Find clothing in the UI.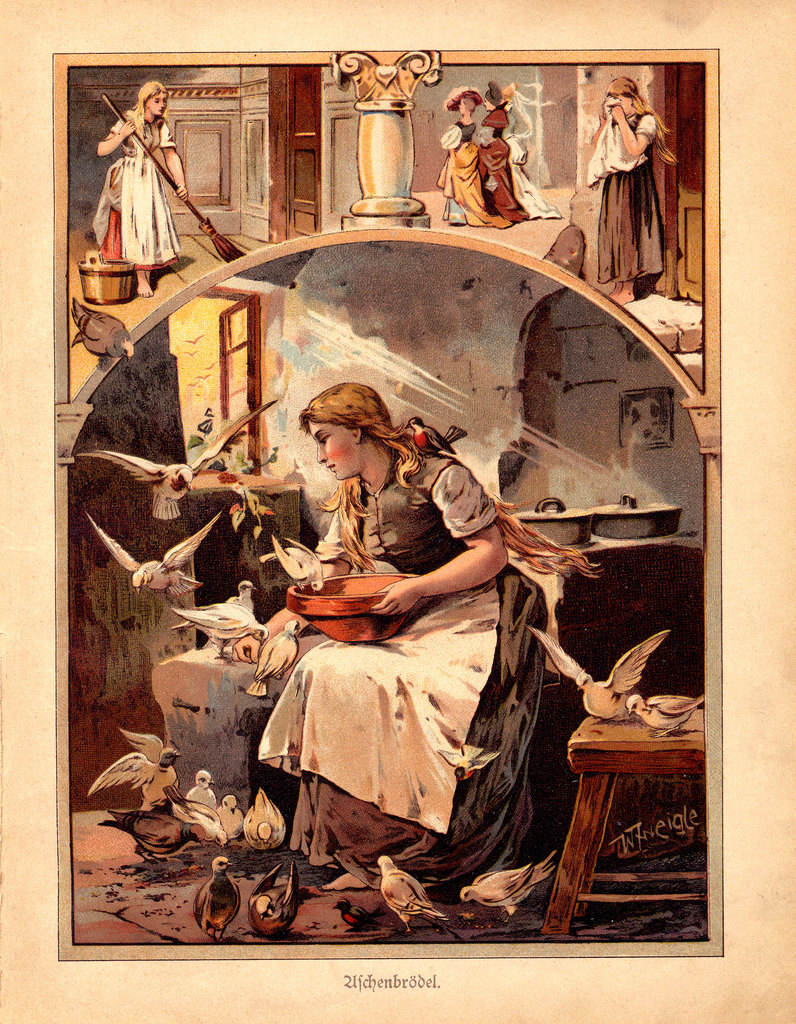
UI element at pyautogui.locateOnScreen(434, 120, 518, 230).
